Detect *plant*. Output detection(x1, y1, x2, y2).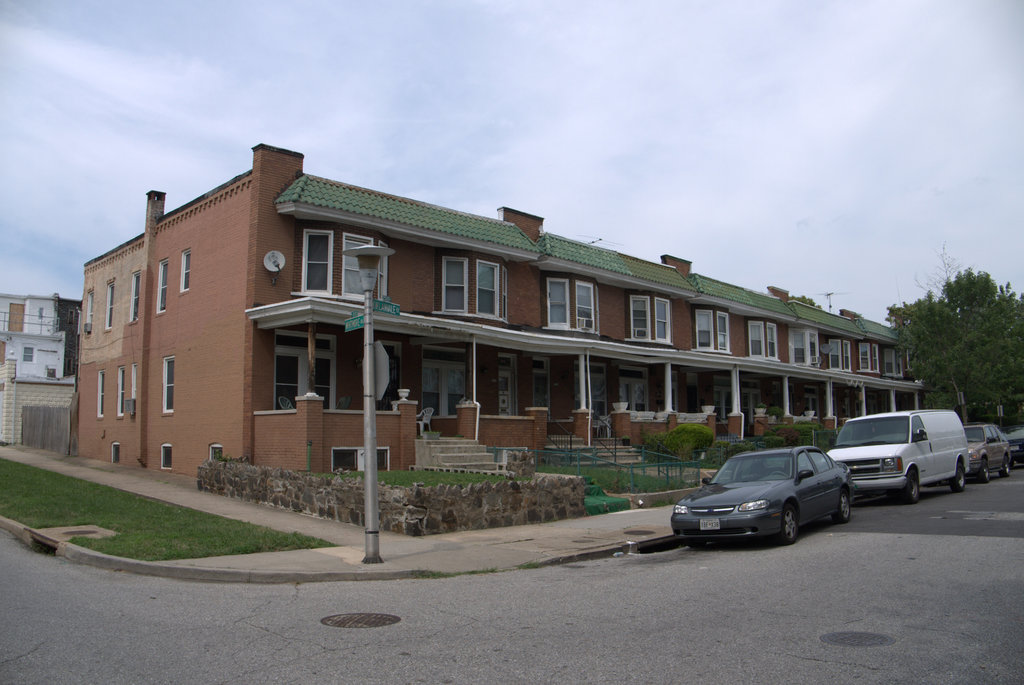
detection(640, 421, 724, 473).
